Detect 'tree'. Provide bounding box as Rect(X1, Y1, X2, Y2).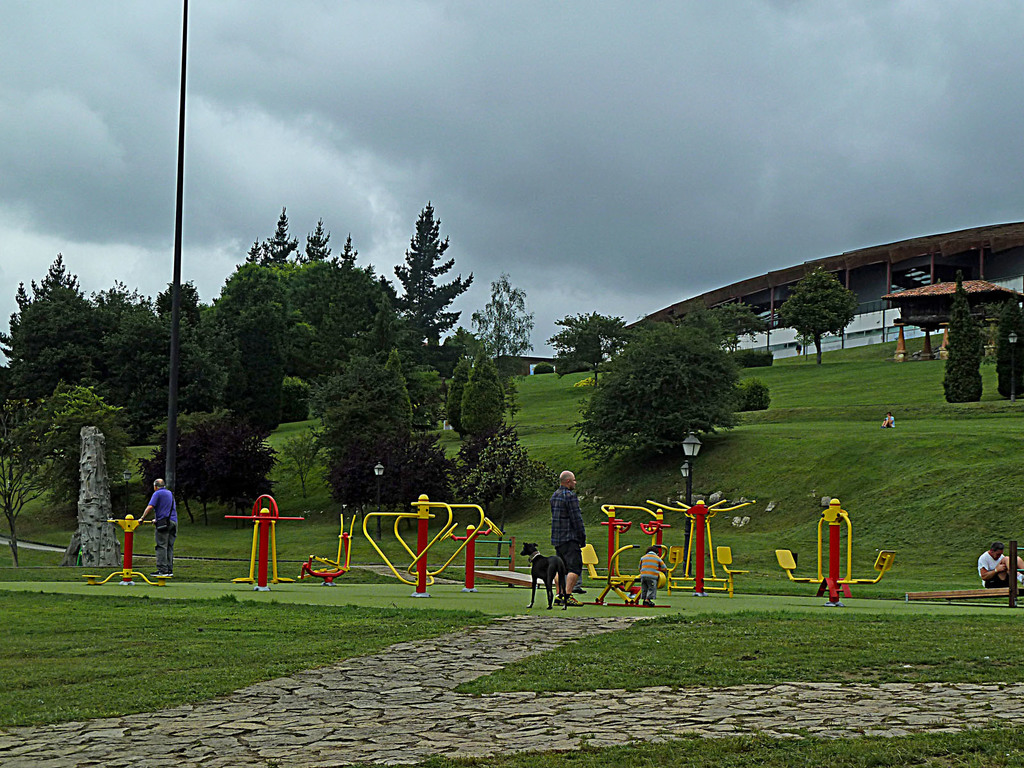
Rect(937, 280, 1011, 394).
